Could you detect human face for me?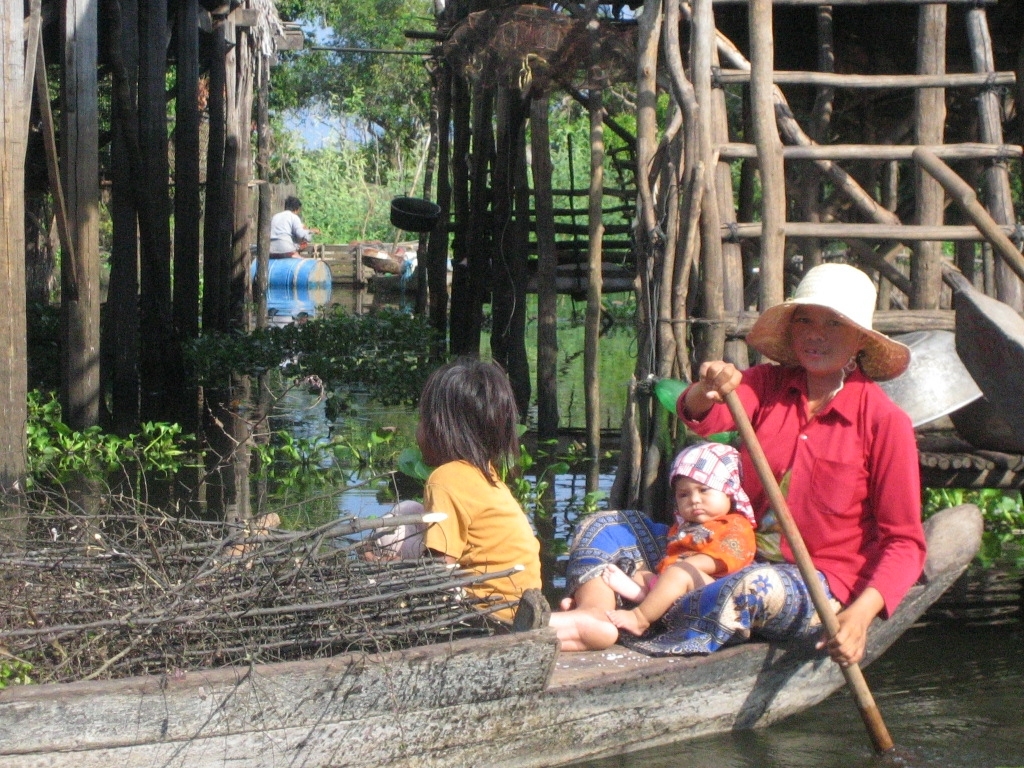
Detection result: select_region(784, 301, 866, 372).
